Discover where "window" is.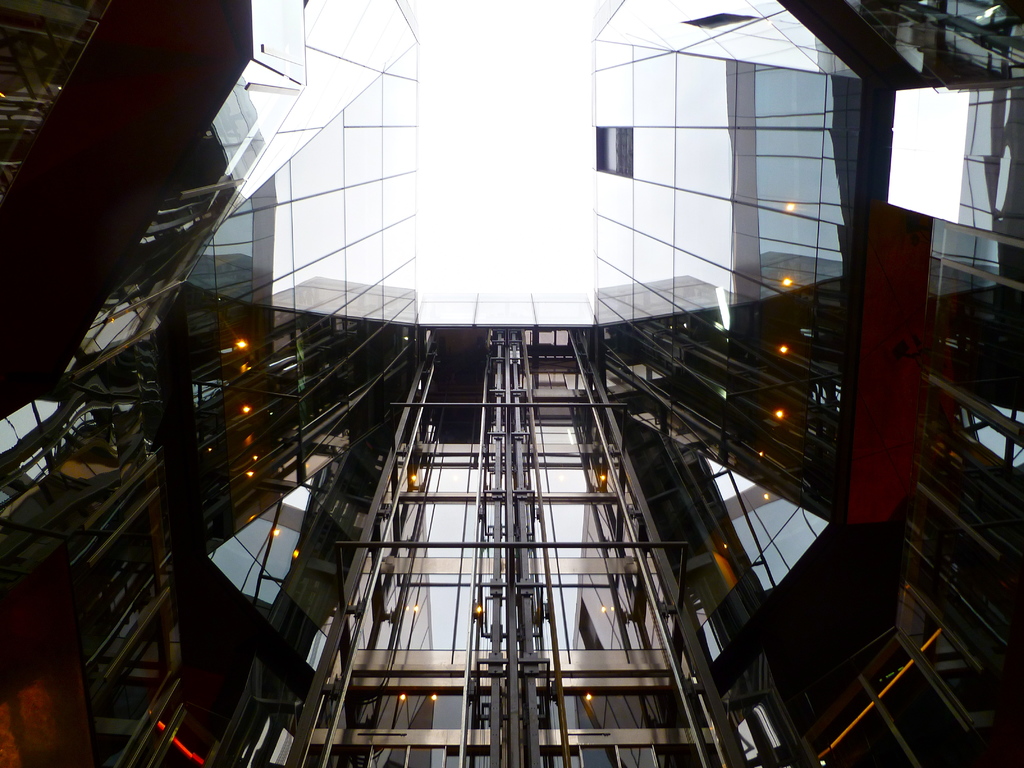
Discovered at (594, 124, 635, 178).
